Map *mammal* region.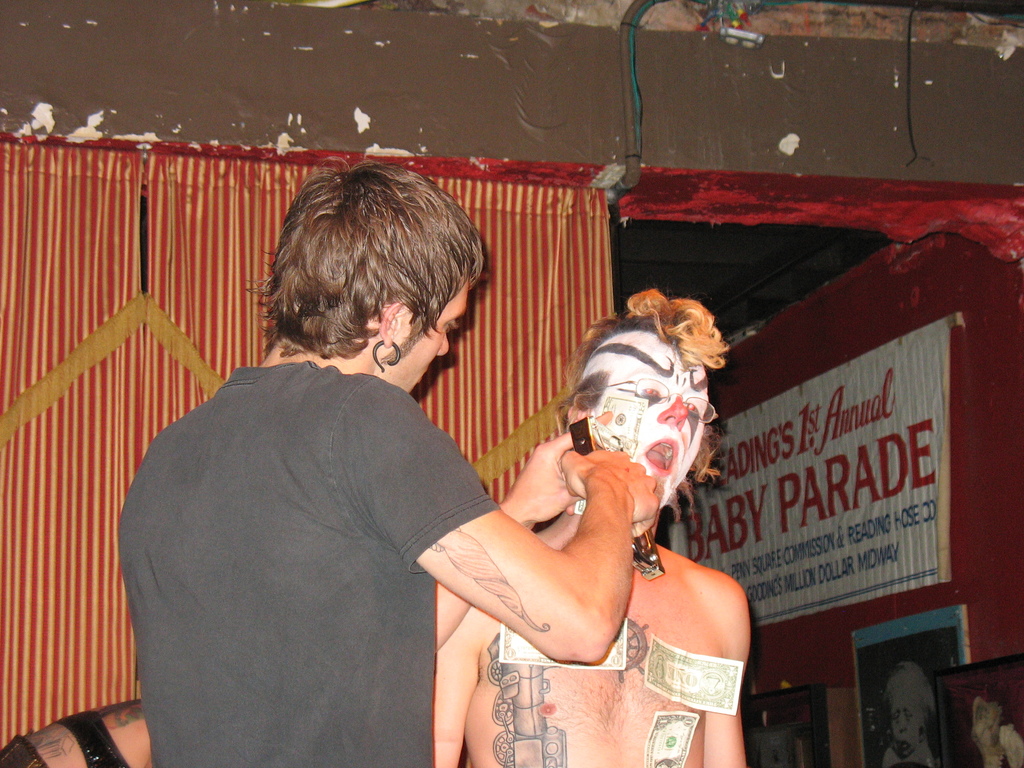
Mapped to box(0, 702, 154, 767).
